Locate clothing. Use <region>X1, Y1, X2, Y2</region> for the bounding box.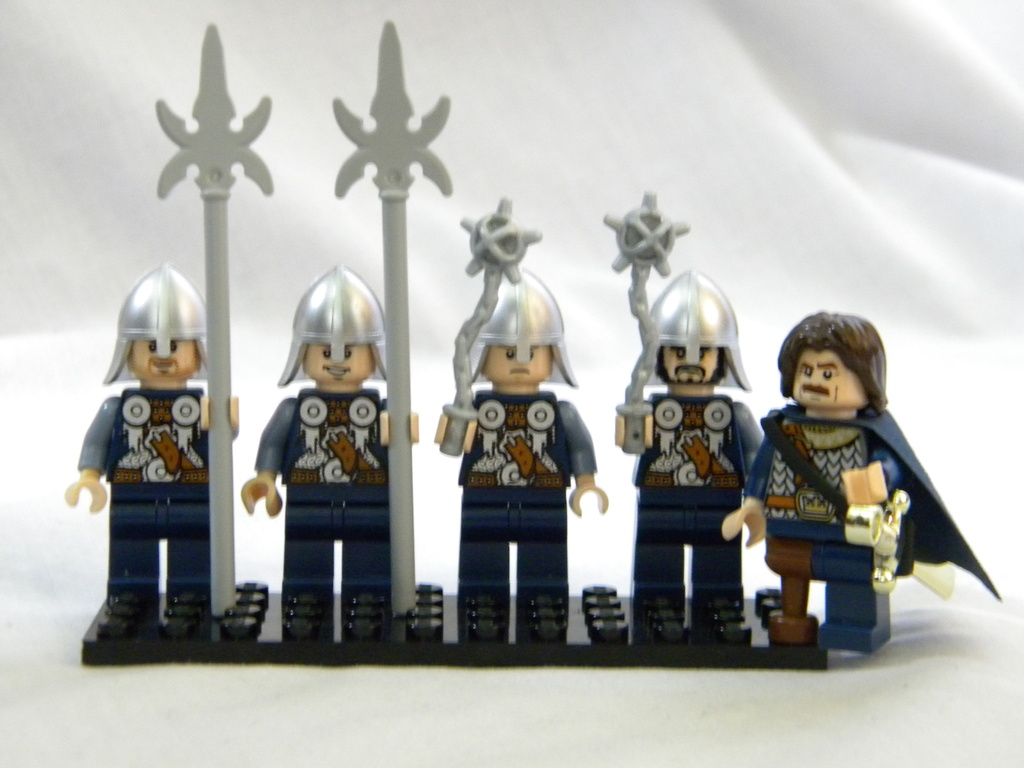
<region>80, 387, 221, 600</region>.
